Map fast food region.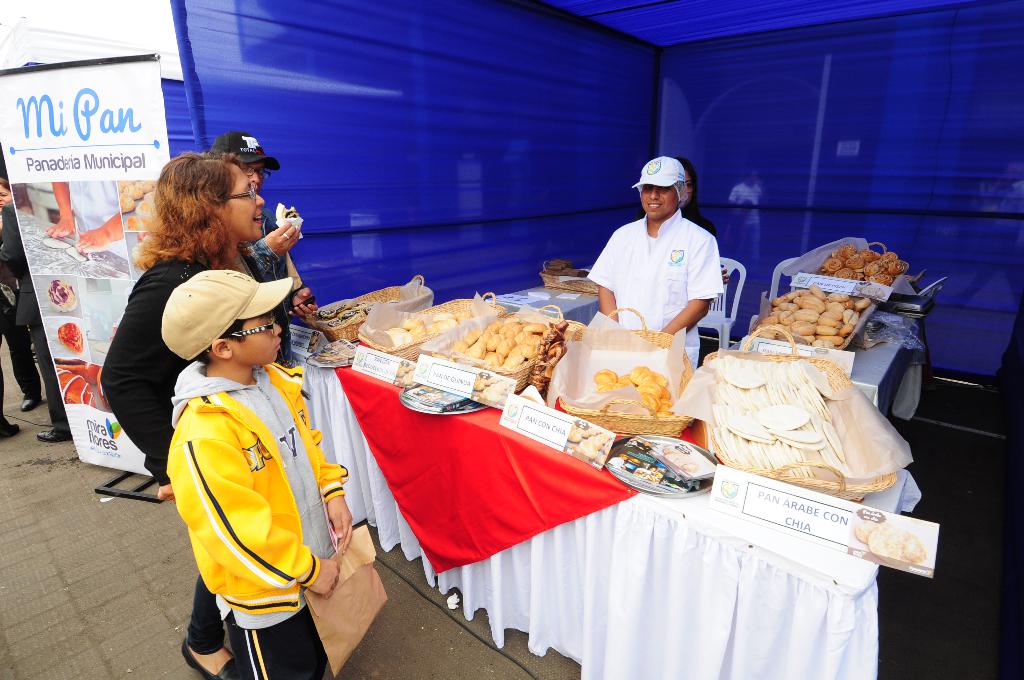
Mapped to locate(583, 353, 690, 419).
